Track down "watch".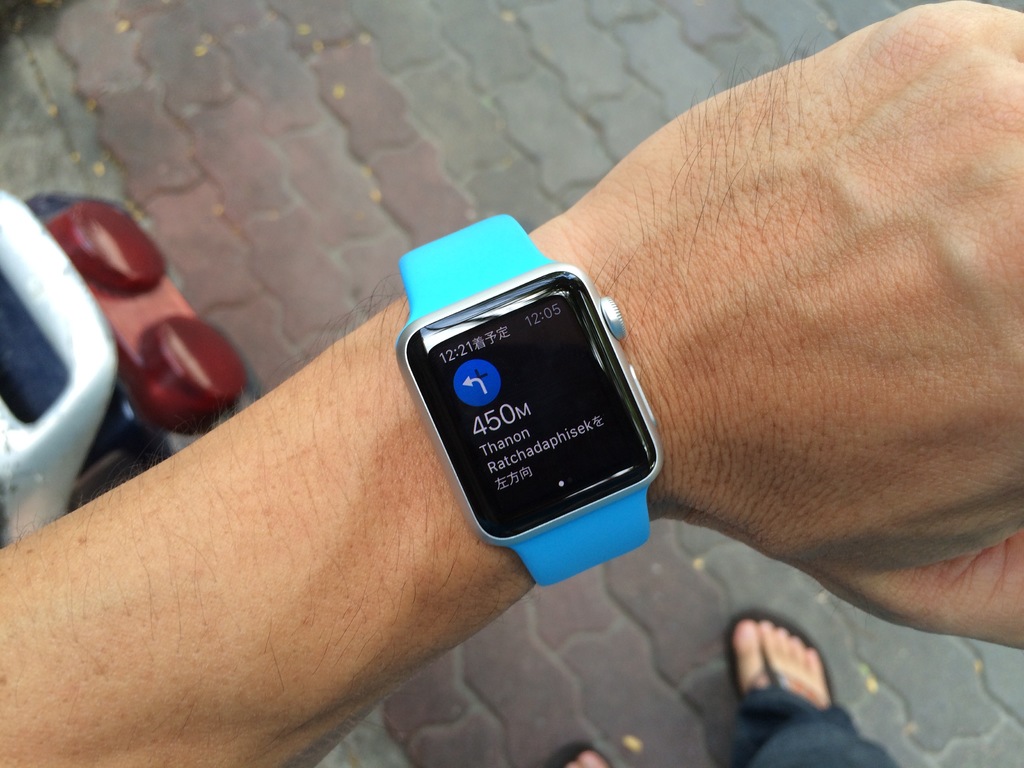
Tracked to 390, 222, 664, 586.
